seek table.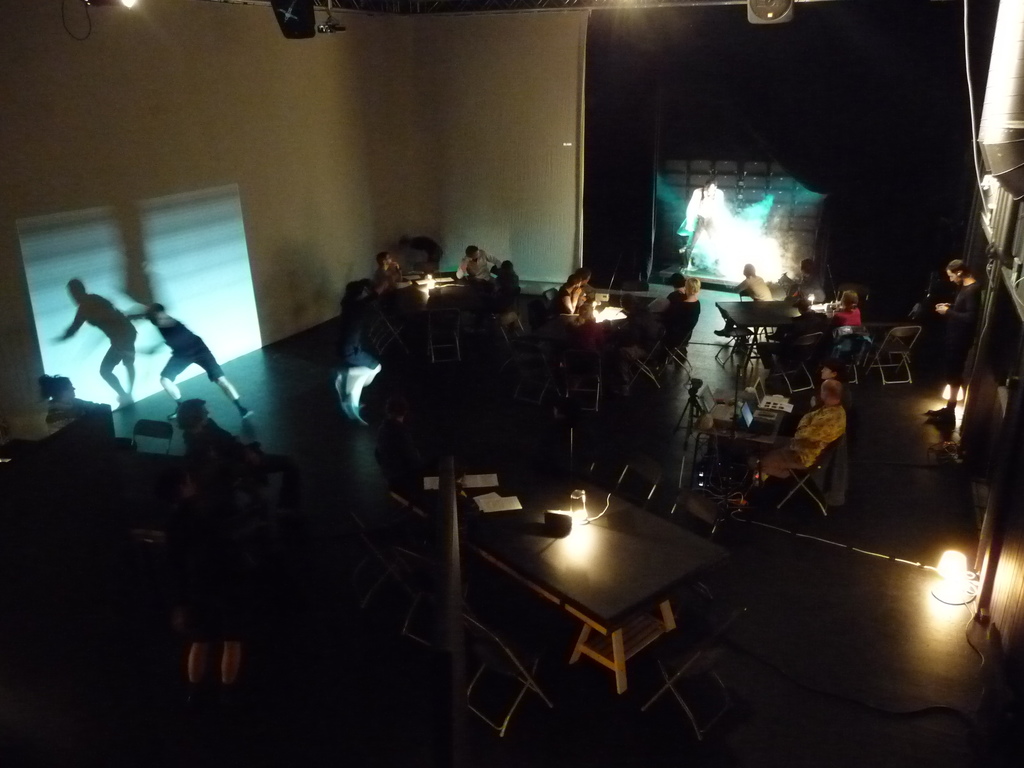
<region>529, 292, 660, 362</region>.
